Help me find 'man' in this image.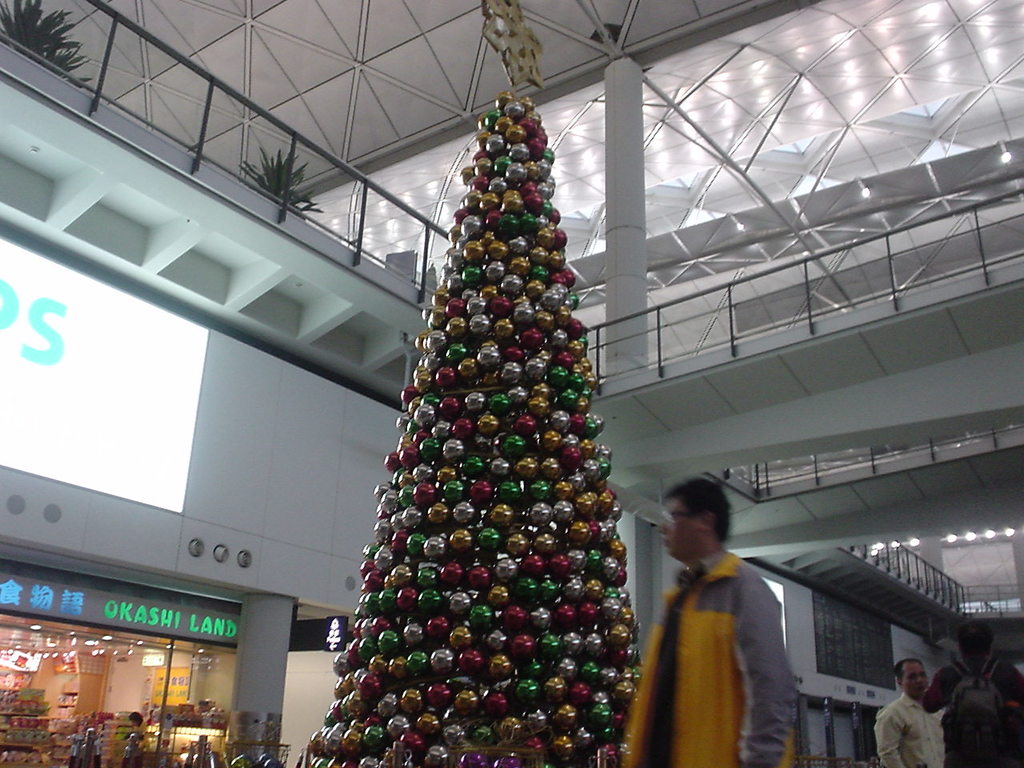
Found it: <bbox>873, 658, 945, 767</bbox>.
